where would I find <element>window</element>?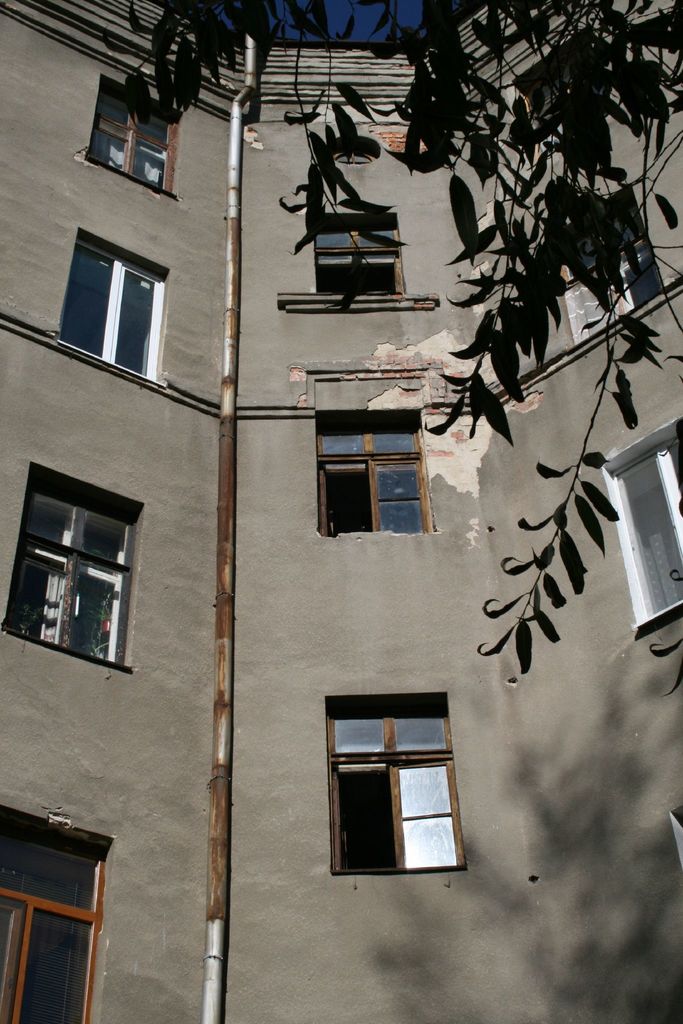
At detection(338, 694, 477, 882).
